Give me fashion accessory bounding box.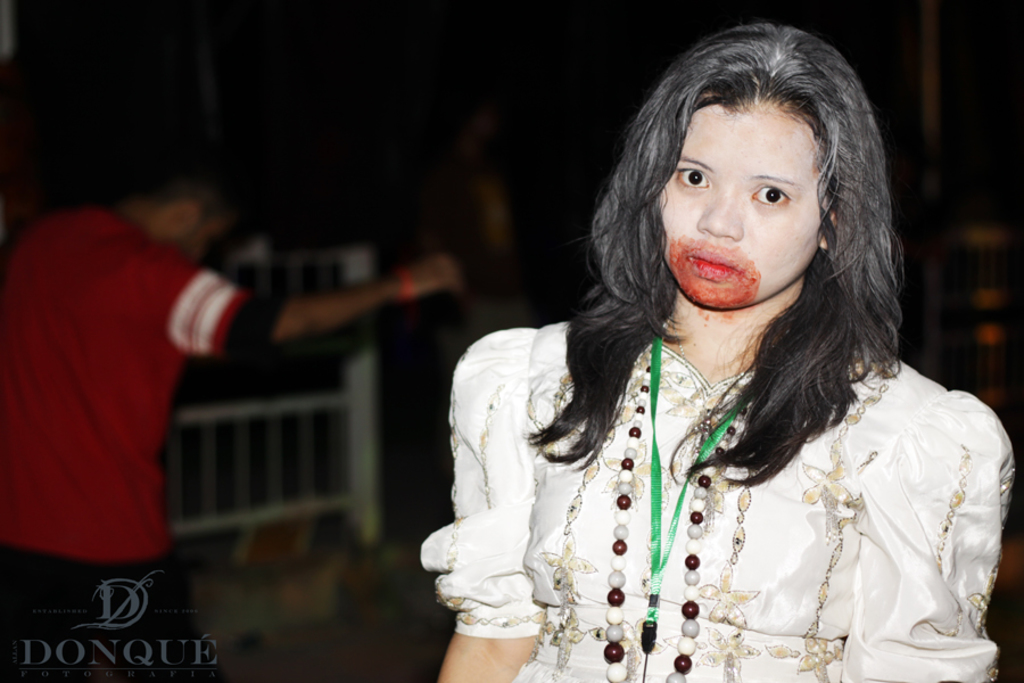
box(602, 342, 760, 682).
